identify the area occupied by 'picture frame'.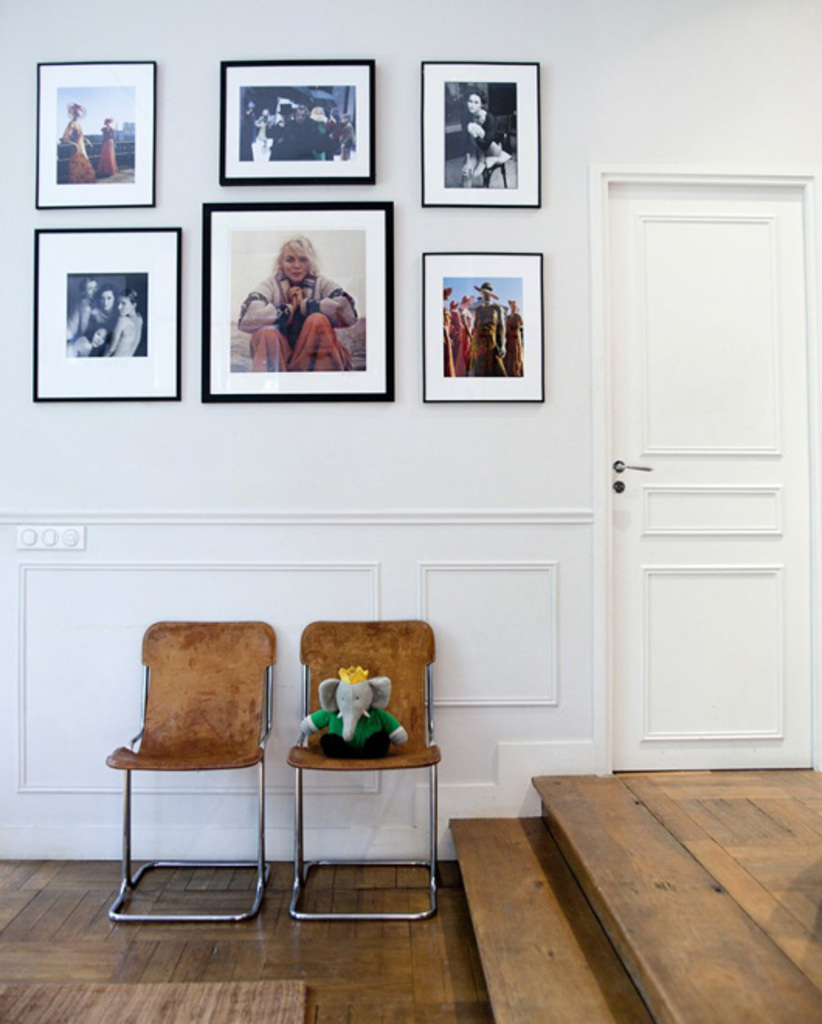
Area: detection(420, 254, 547, 400).
